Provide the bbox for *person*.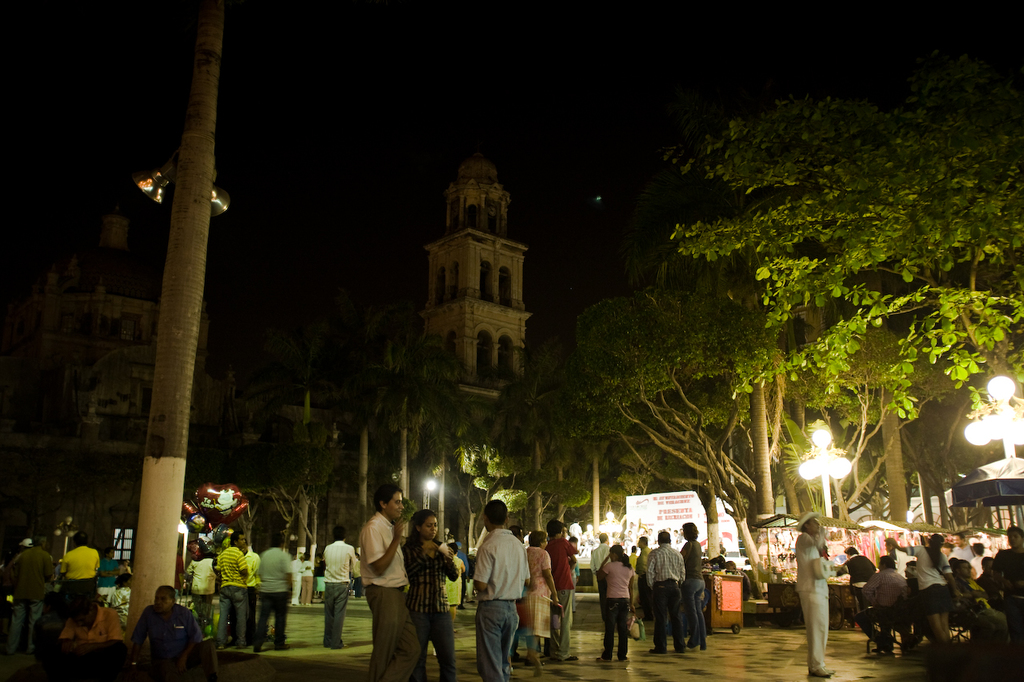
region(5, 537, 62, 681).
